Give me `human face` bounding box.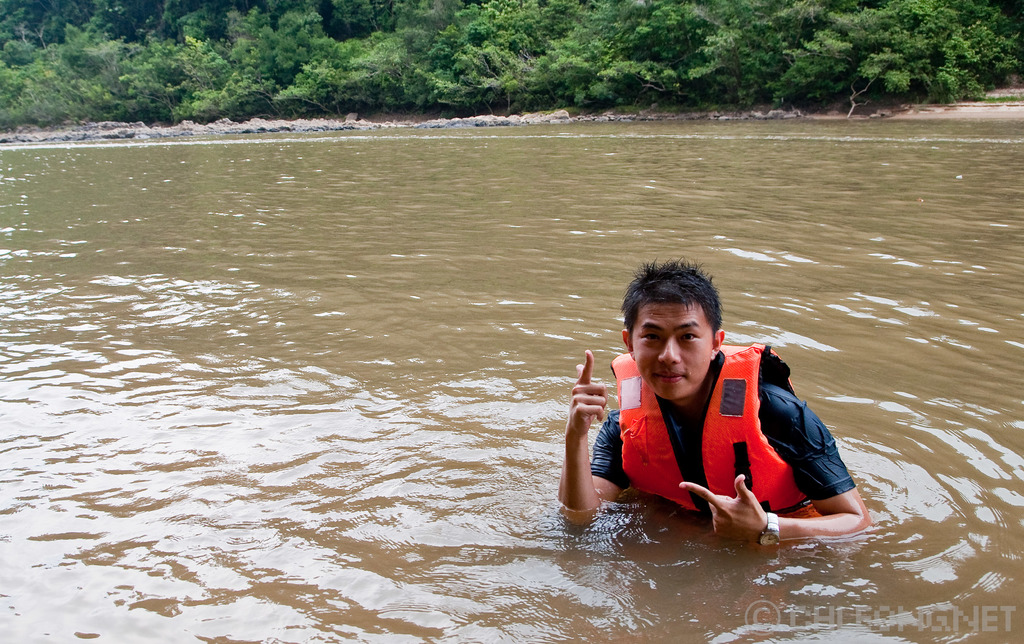
628/294/711/400.
